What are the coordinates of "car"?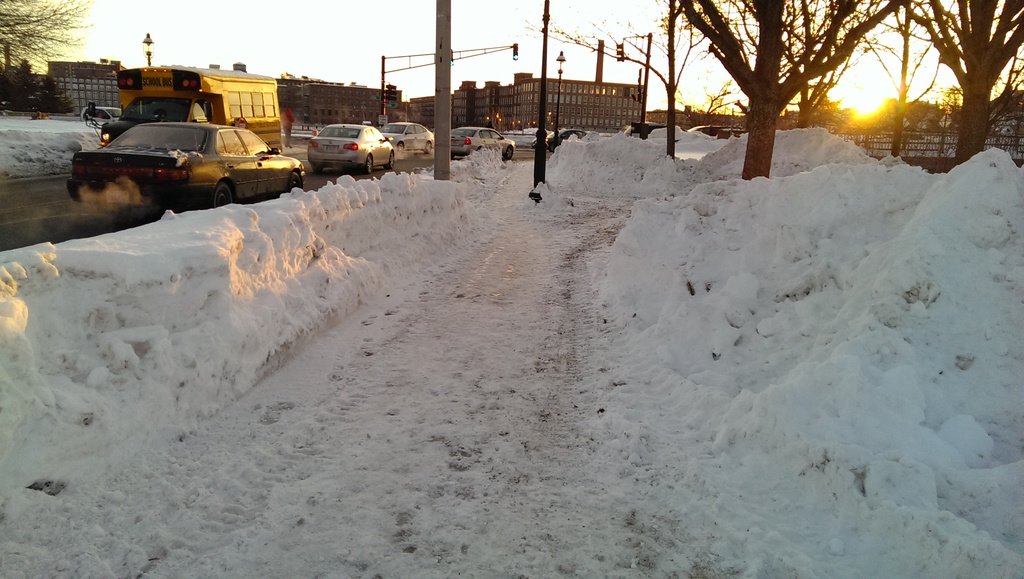
[x1=446, y1=119, x2=516, y2=162].
